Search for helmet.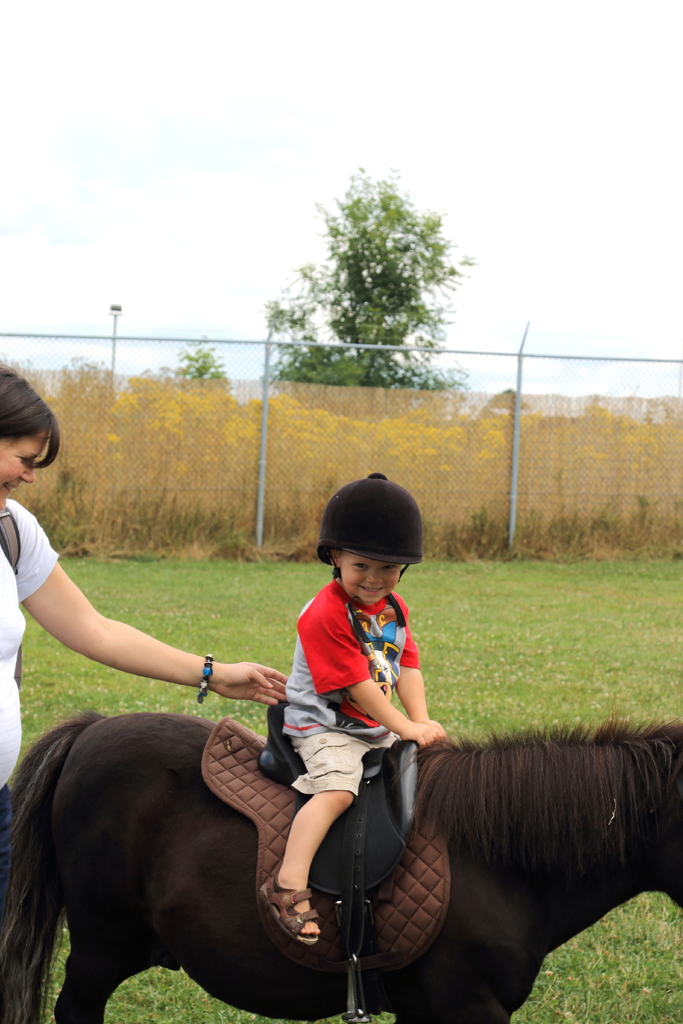
Found at box(309, 477, 425, 617).
